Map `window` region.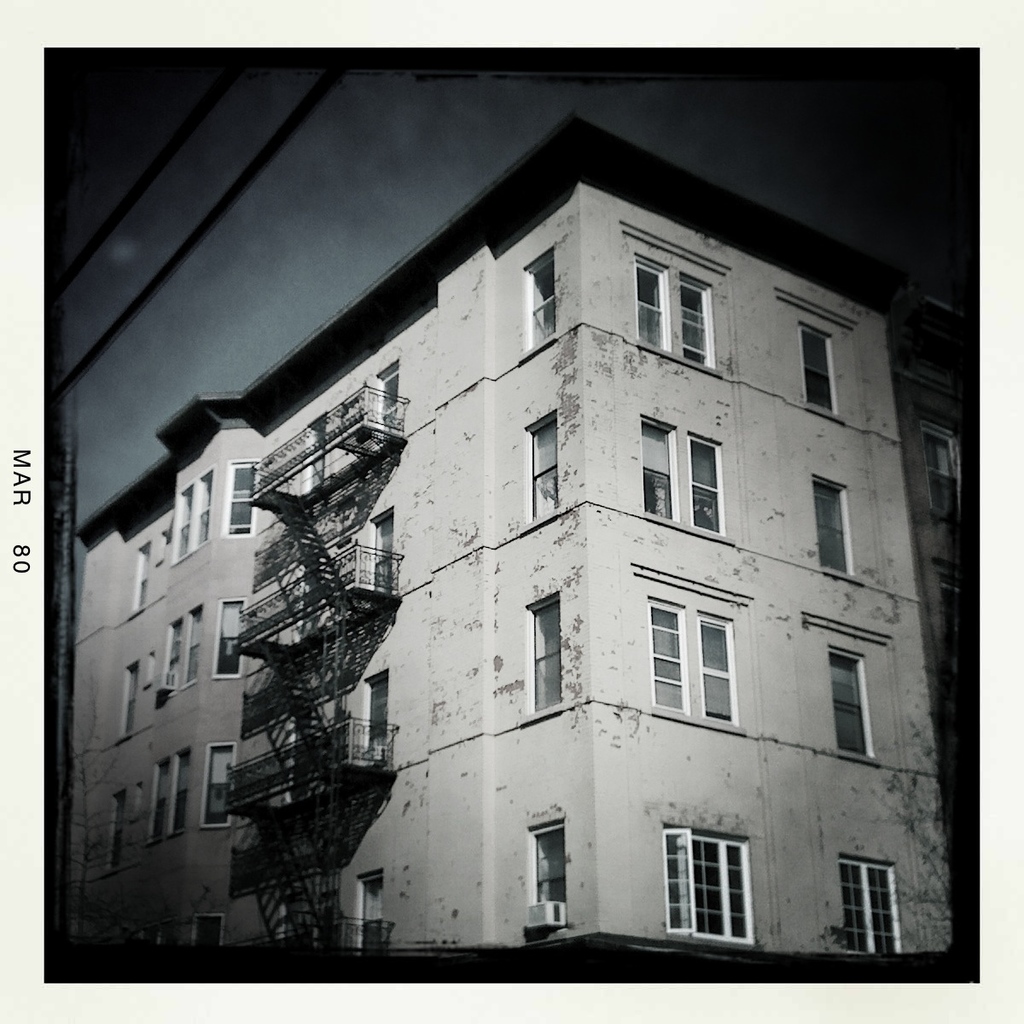
Mapped to select_region(127, 538, 163, 613).
